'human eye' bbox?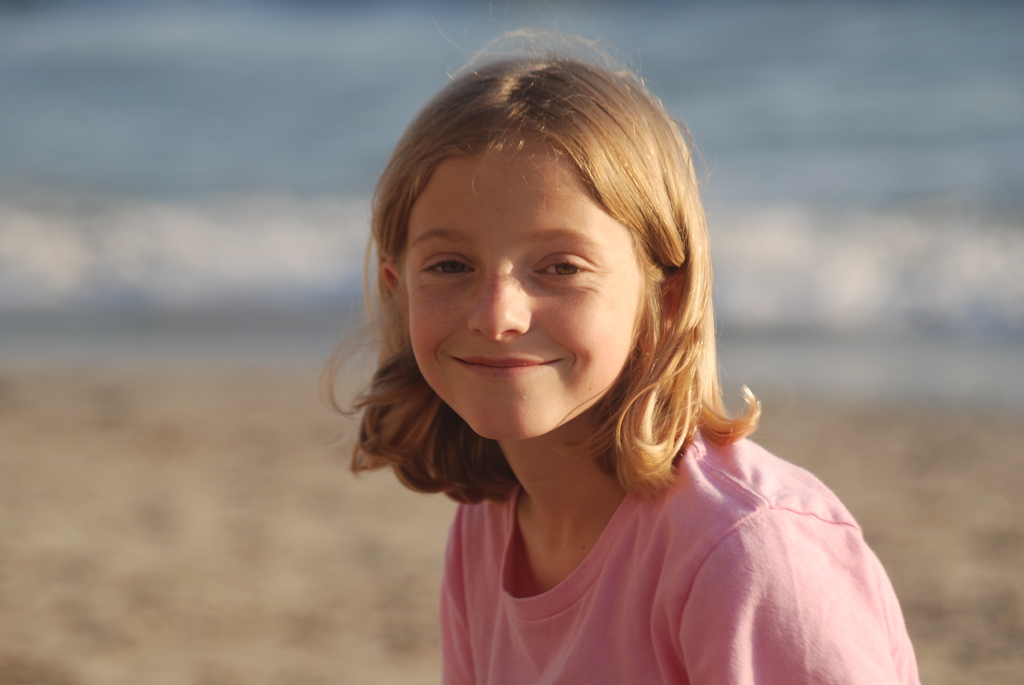
x1=521 y1=238 x2=611 y2=305
